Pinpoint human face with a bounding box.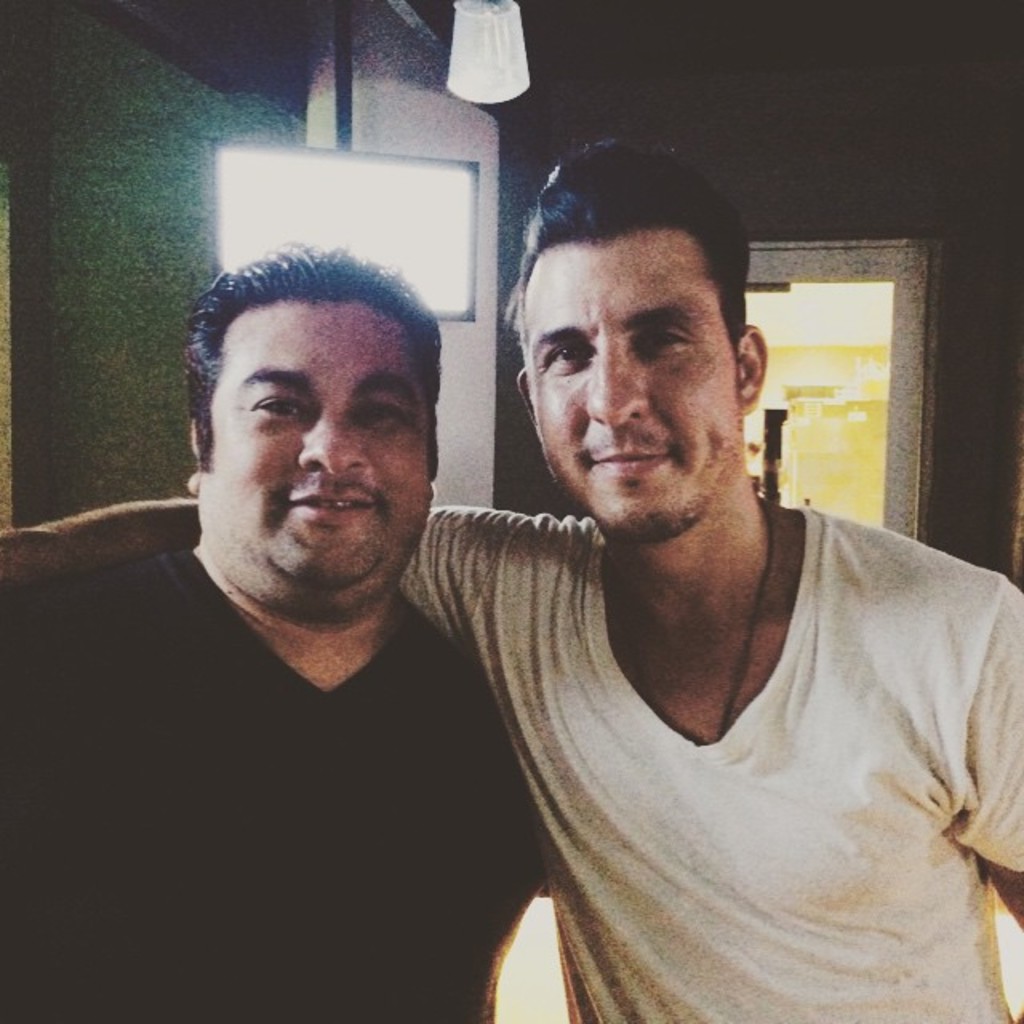
select_region(512, 226, 746, 549).
